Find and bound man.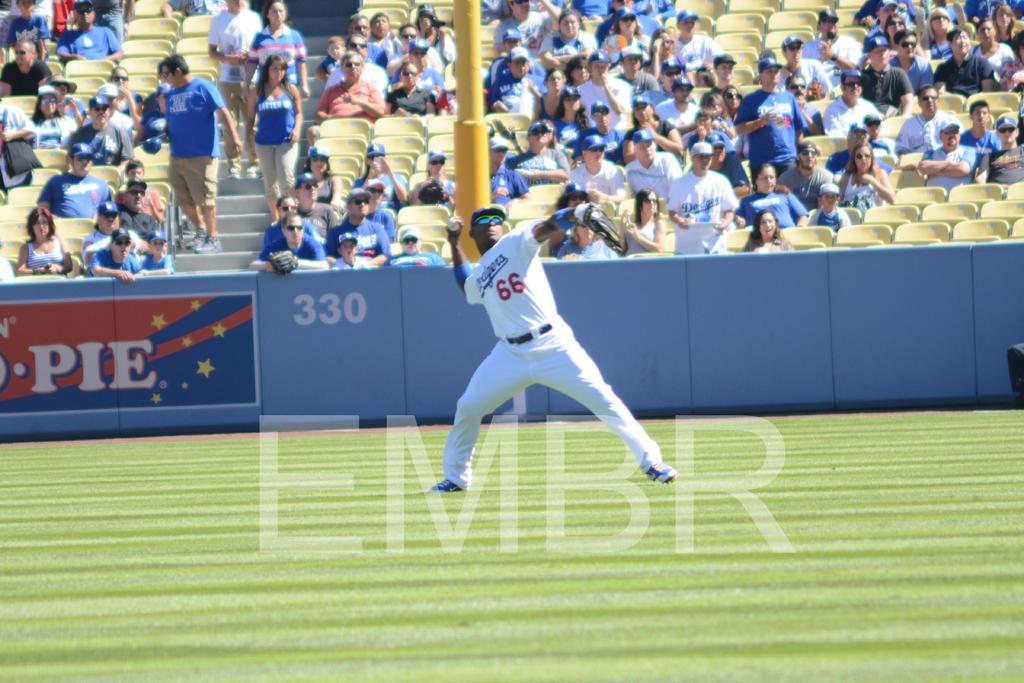
Bound: [653,76,700,133].
